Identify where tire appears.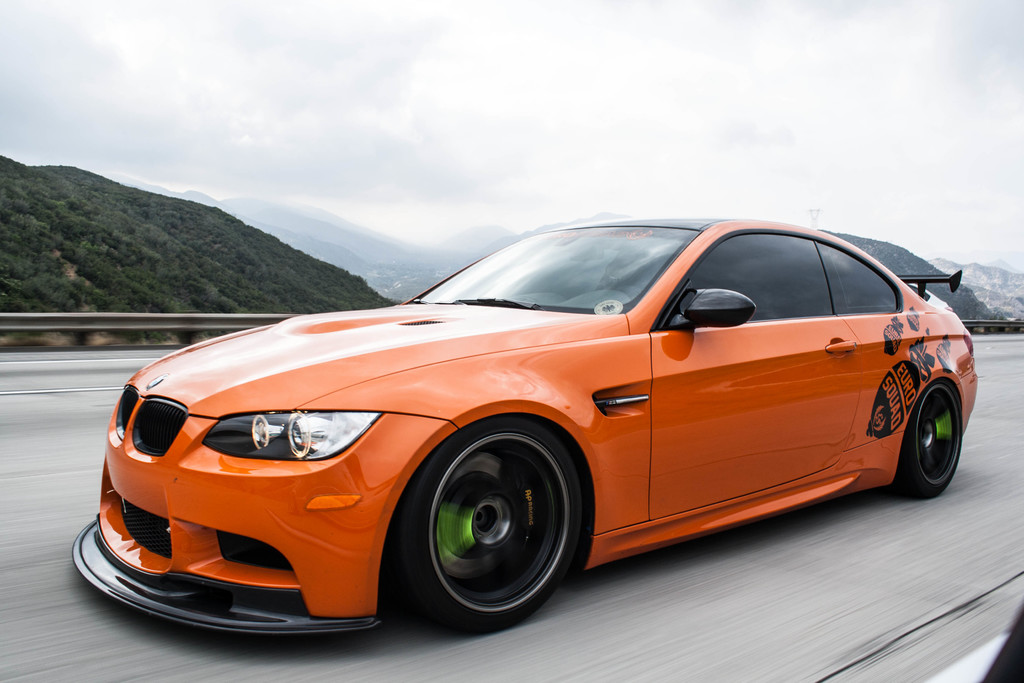
Appears at {"left": 381, "top": 416, "right": 593, "bottom": 636}.
